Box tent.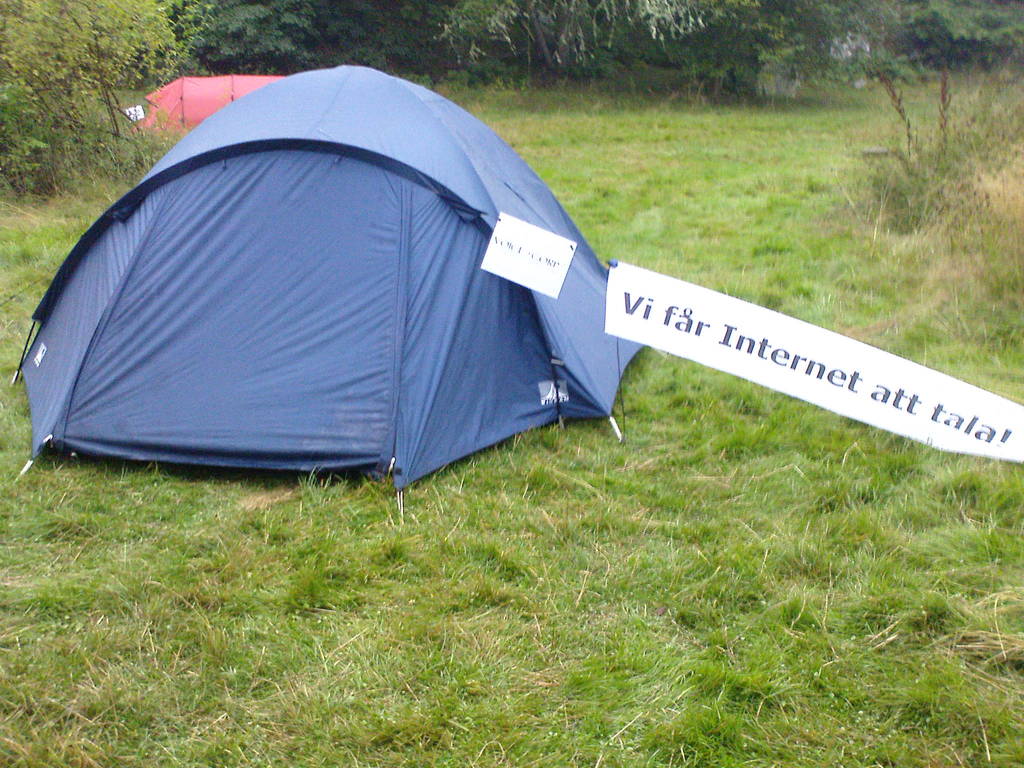
crop(15, 79, 685, 516).
